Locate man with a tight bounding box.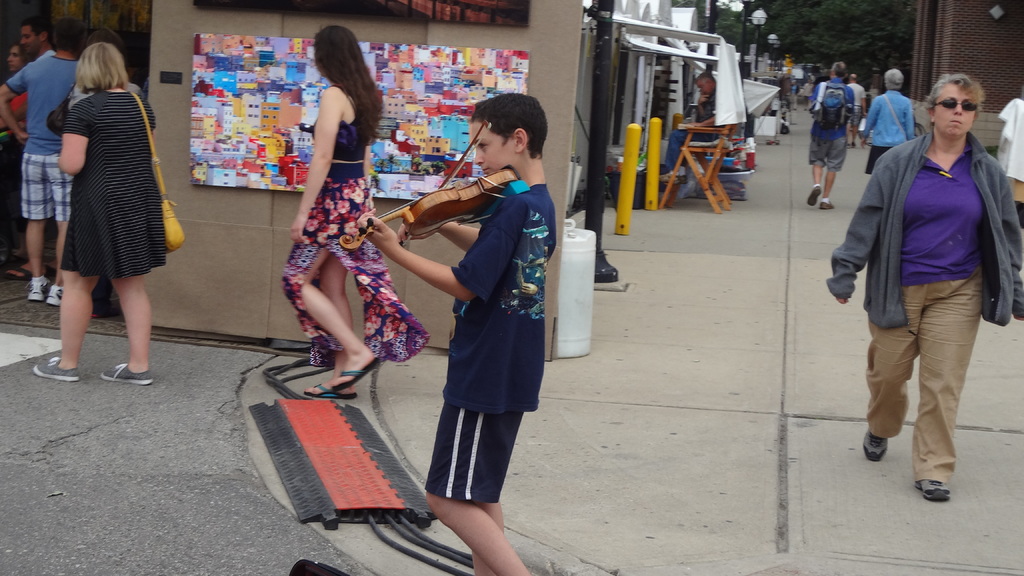
[left=8, top=17, right=63, bottom=281].
